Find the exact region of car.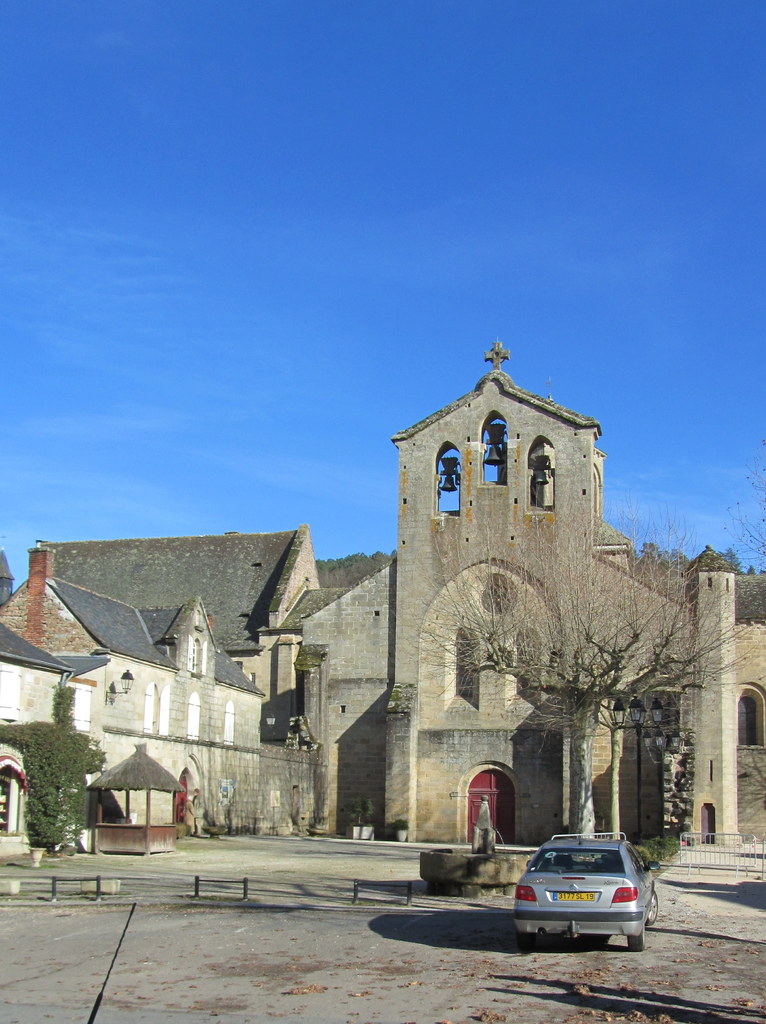
Exact region: pyautogui.locateOnScreen(506, 817, 660, 954).
